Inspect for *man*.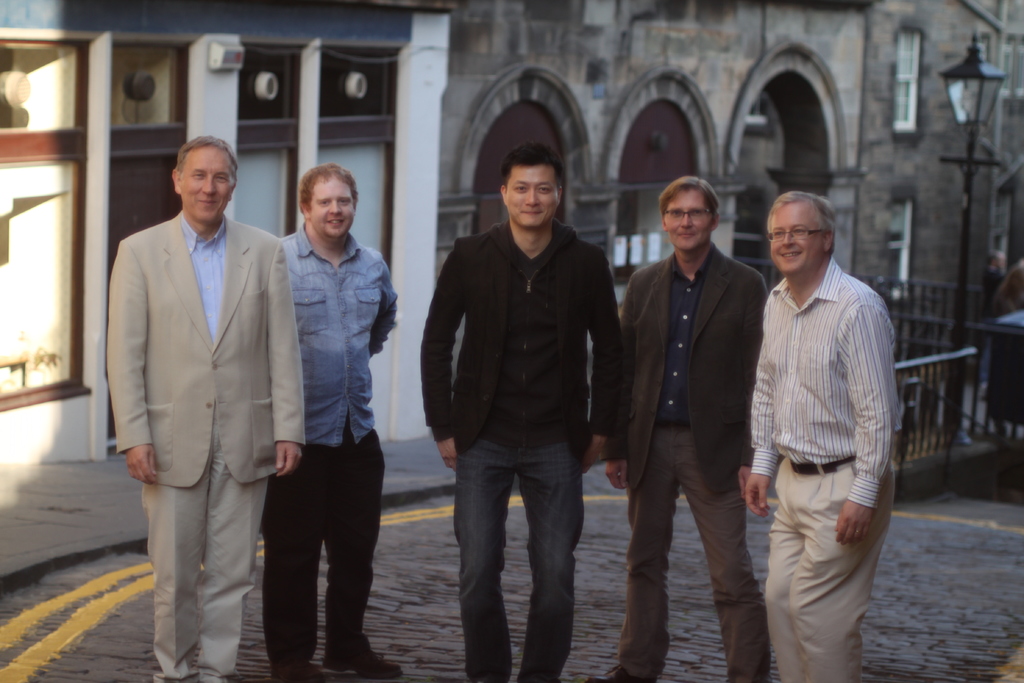
Inspection: 420:147:620:679.
